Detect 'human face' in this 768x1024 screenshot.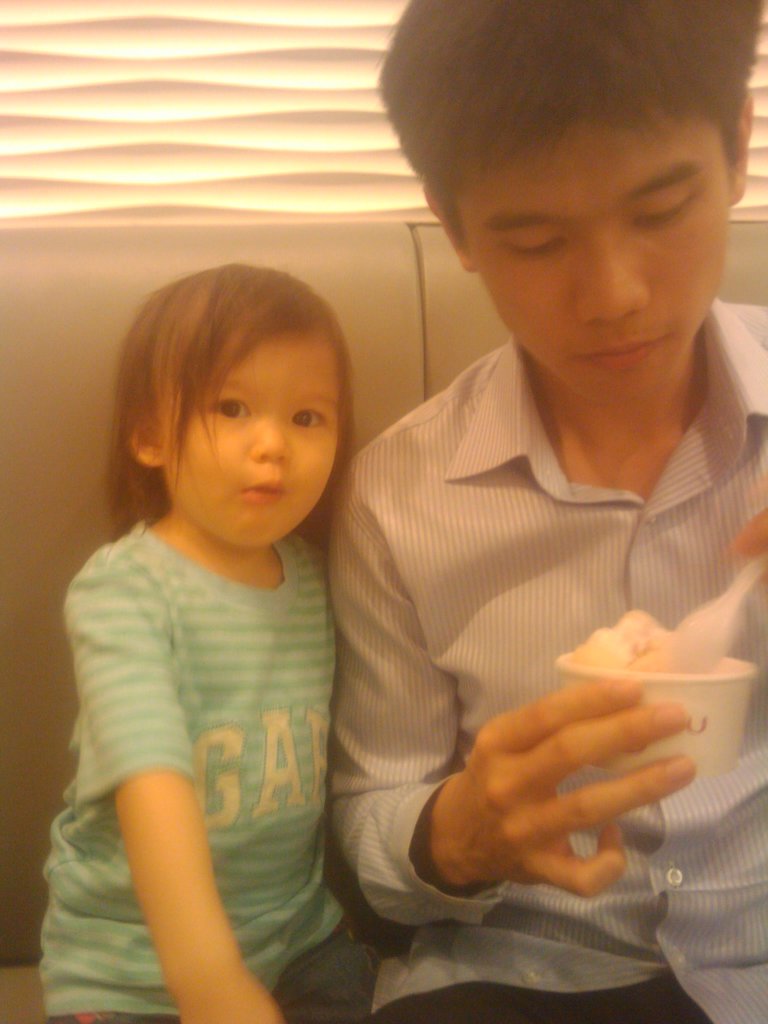
Detection: {"left": 458, "top": 113, "right": 733, "bottom": 409}.
